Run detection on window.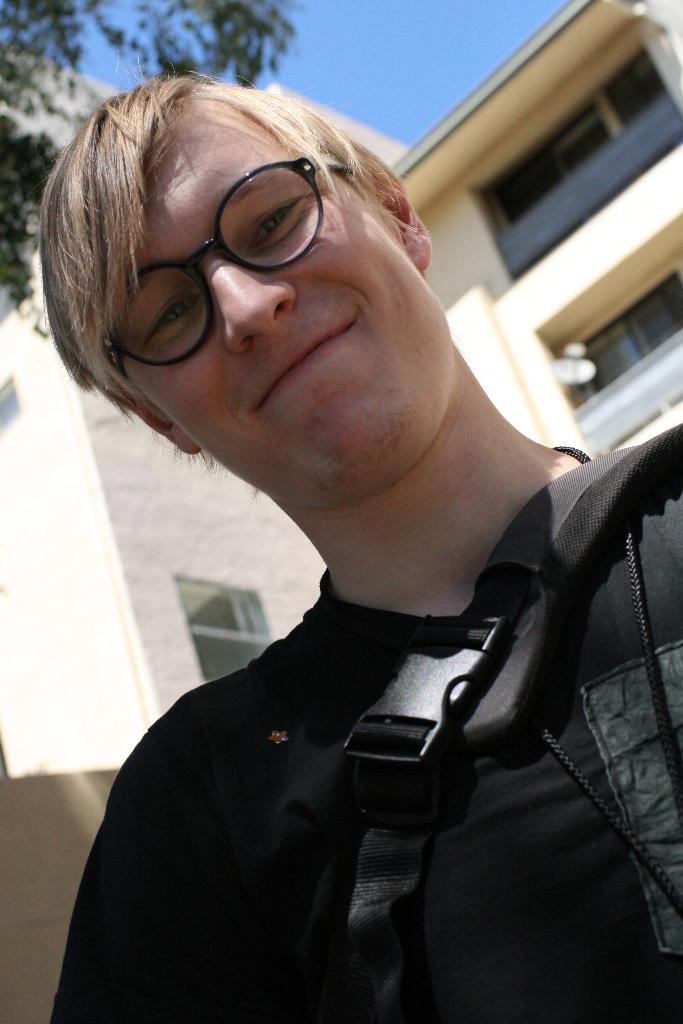
Result: bbox=[169, 582, 272, 673].
